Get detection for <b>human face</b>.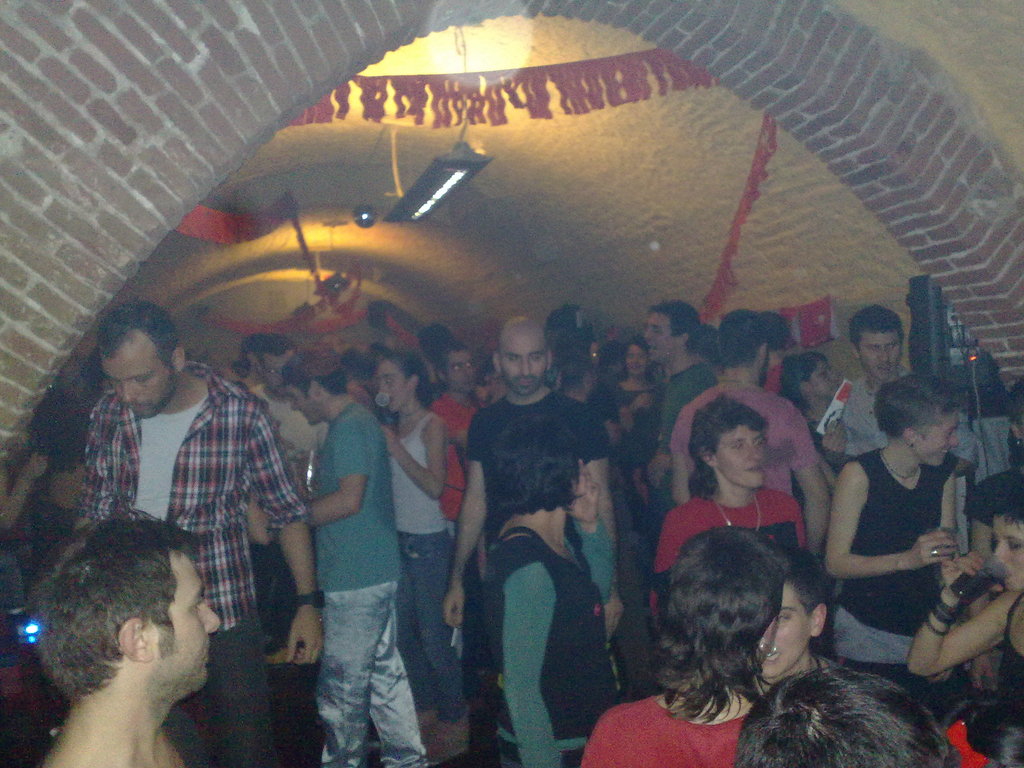
Detection: crop(111, 337, 177, 420).
